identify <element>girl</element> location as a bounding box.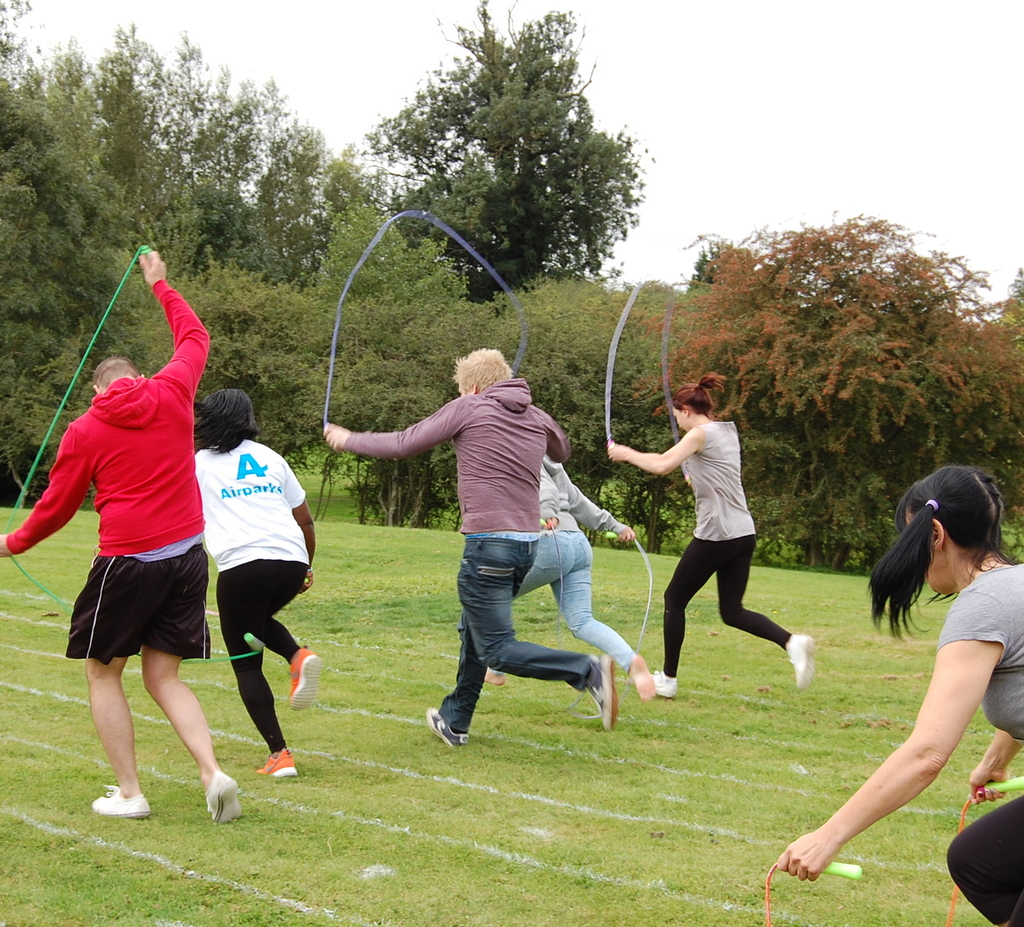
BBox(602, 363, 812, 698).
